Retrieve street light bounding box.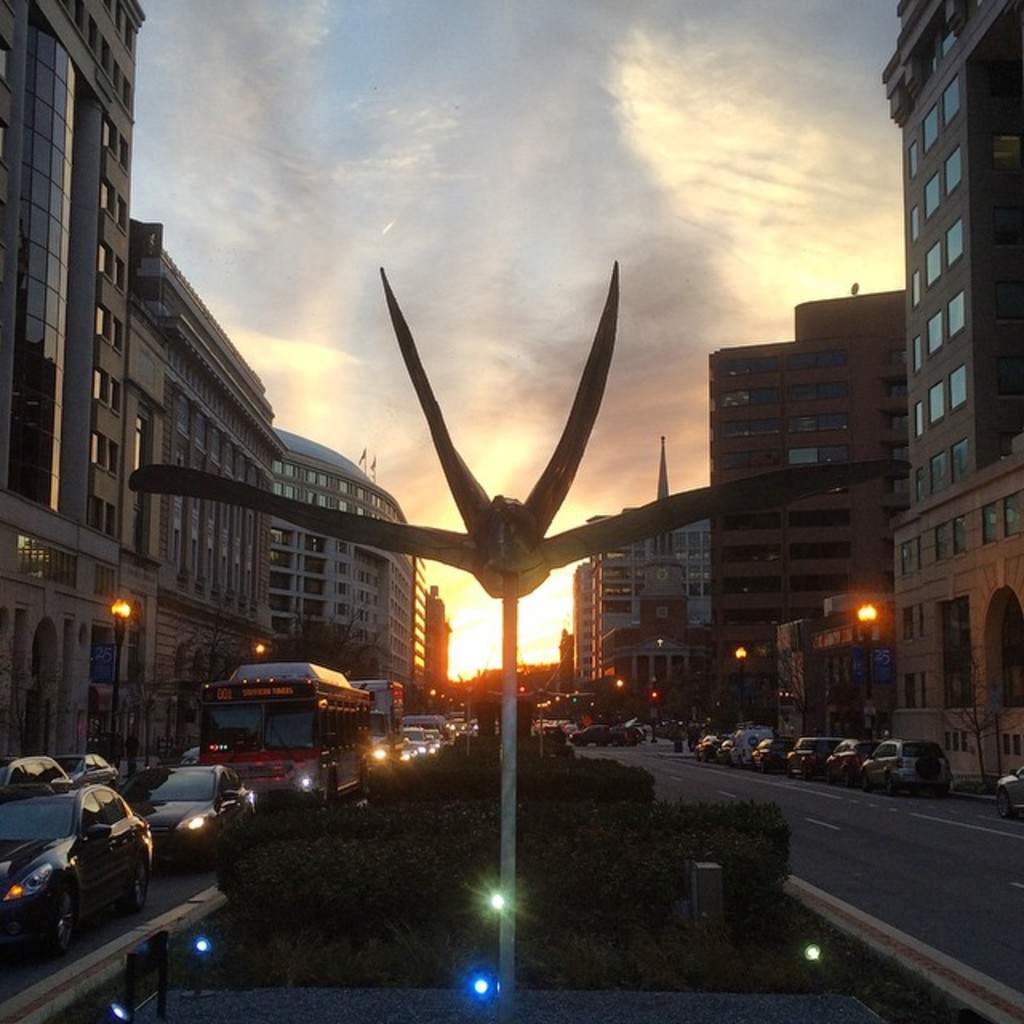
Bounding box: crop(458, 698, 466, 714).
